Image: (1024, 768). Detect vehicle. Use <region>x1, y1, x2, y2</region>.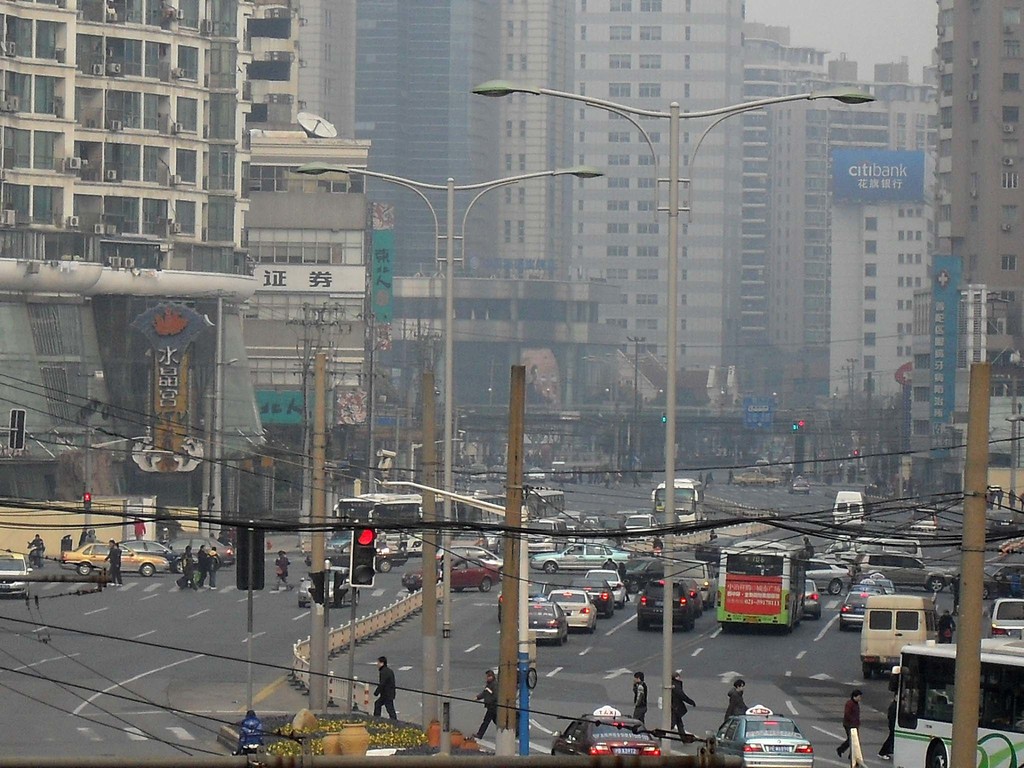
<region>869, 575, 895, 596</region>.
